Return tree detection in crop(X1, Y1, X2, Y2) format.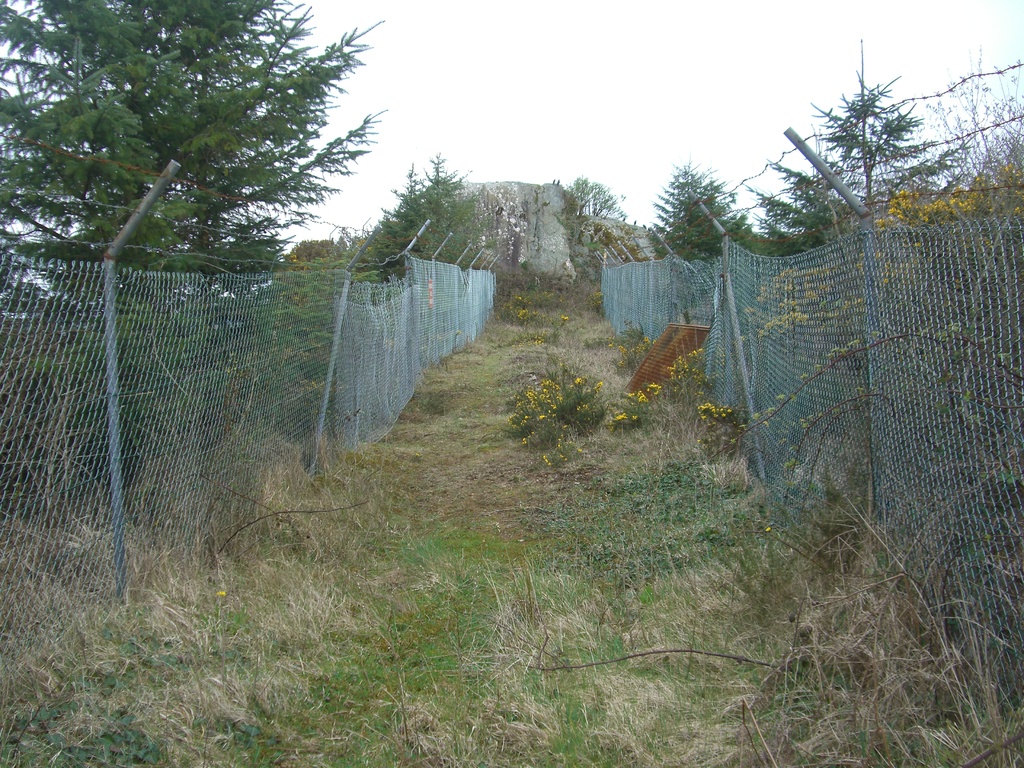
crop(769, 67, 928, 226).
